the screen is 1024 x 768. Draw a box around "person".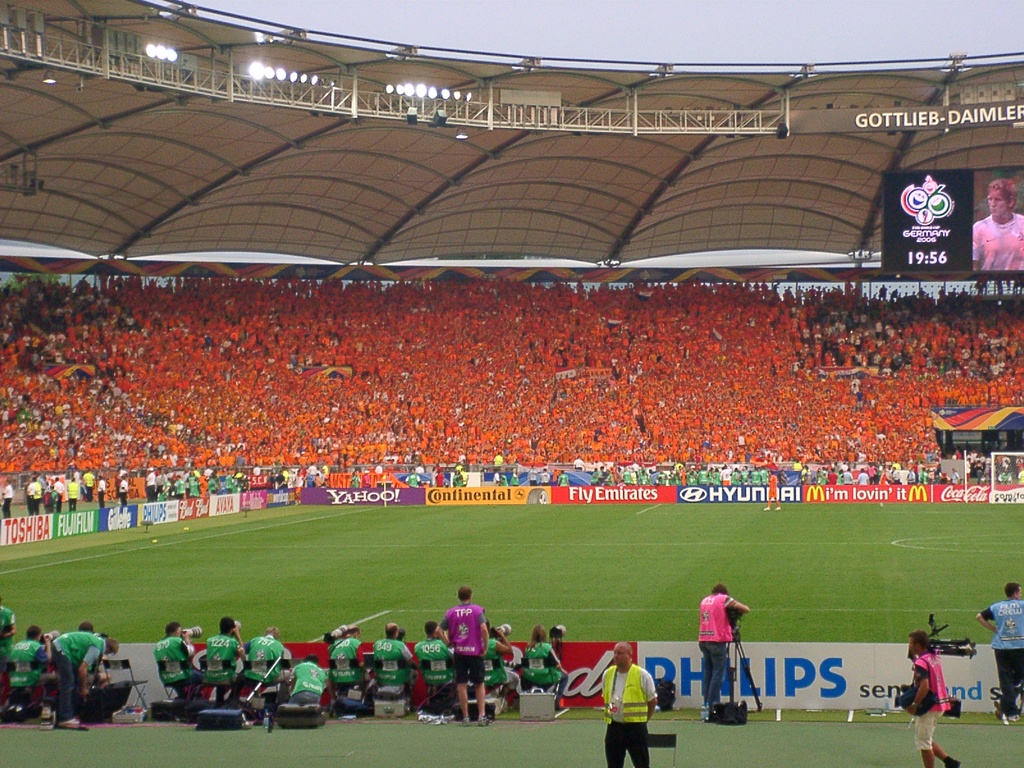
514 627 580 712.
